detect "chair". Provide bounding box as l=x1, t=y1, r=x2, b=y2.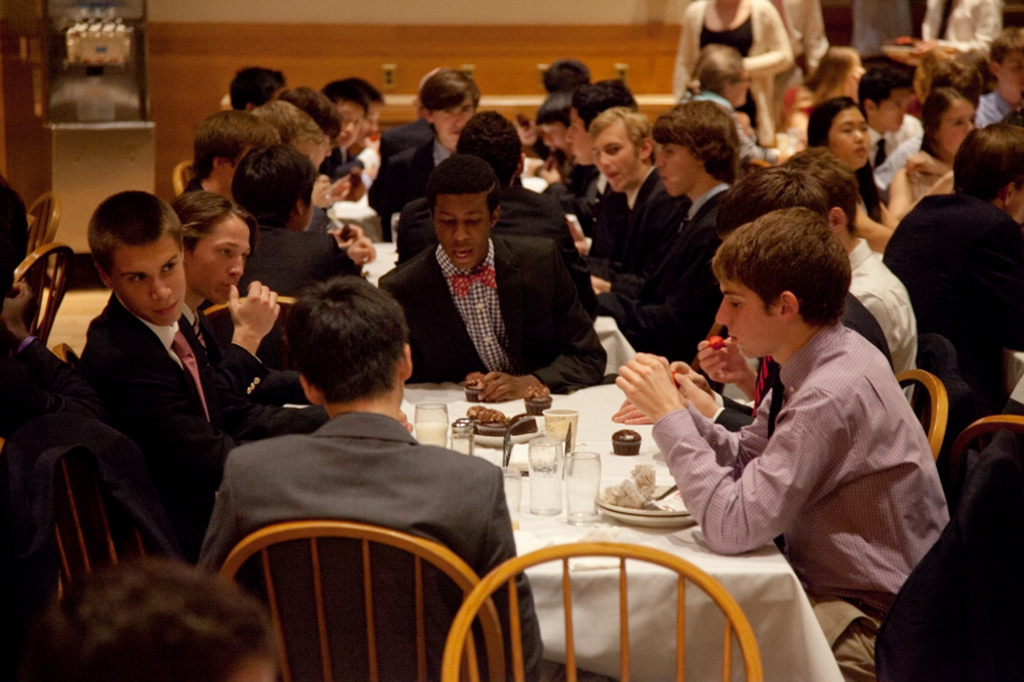
l=20, t=190, r=57, b=255.
